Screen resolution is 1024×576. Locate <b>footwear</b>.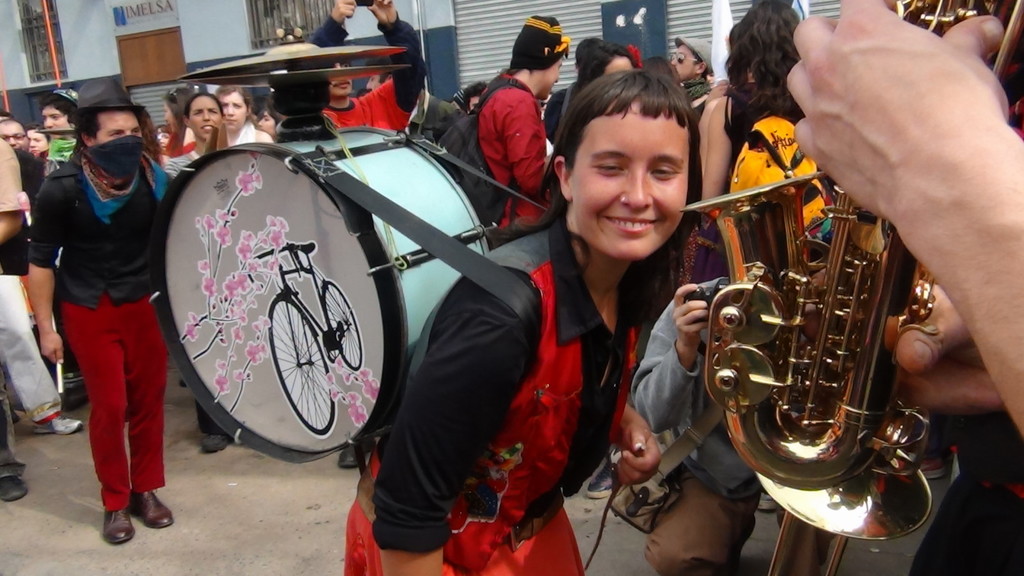
758 493 777 508.
